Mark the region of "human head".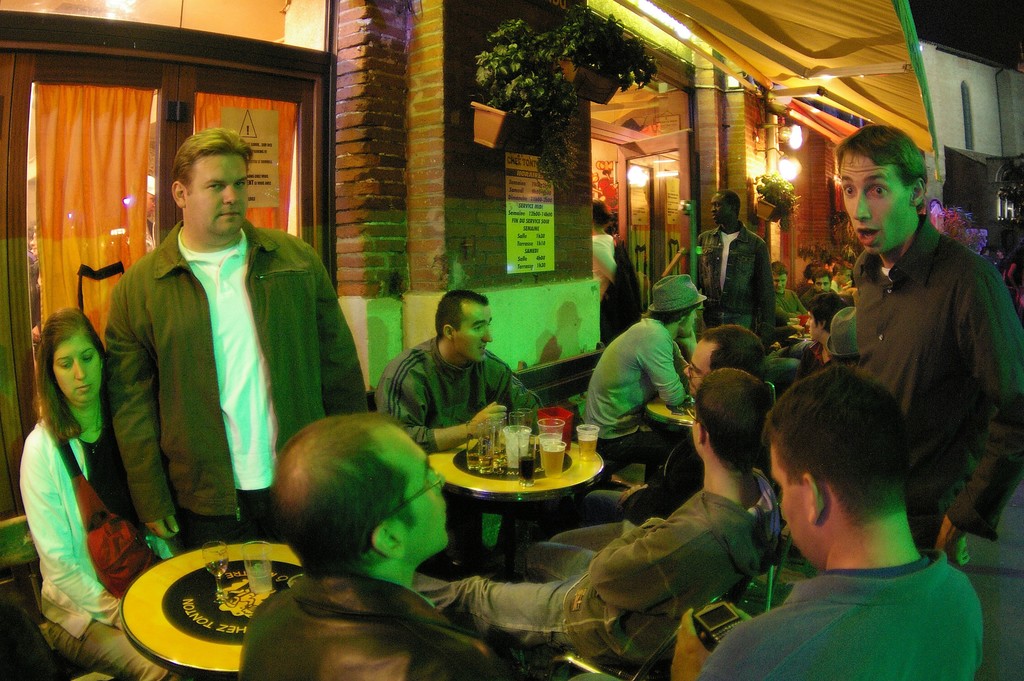
Region: {"x1": 822, "y1": 252, "x2": 835, "y2": 272}.
